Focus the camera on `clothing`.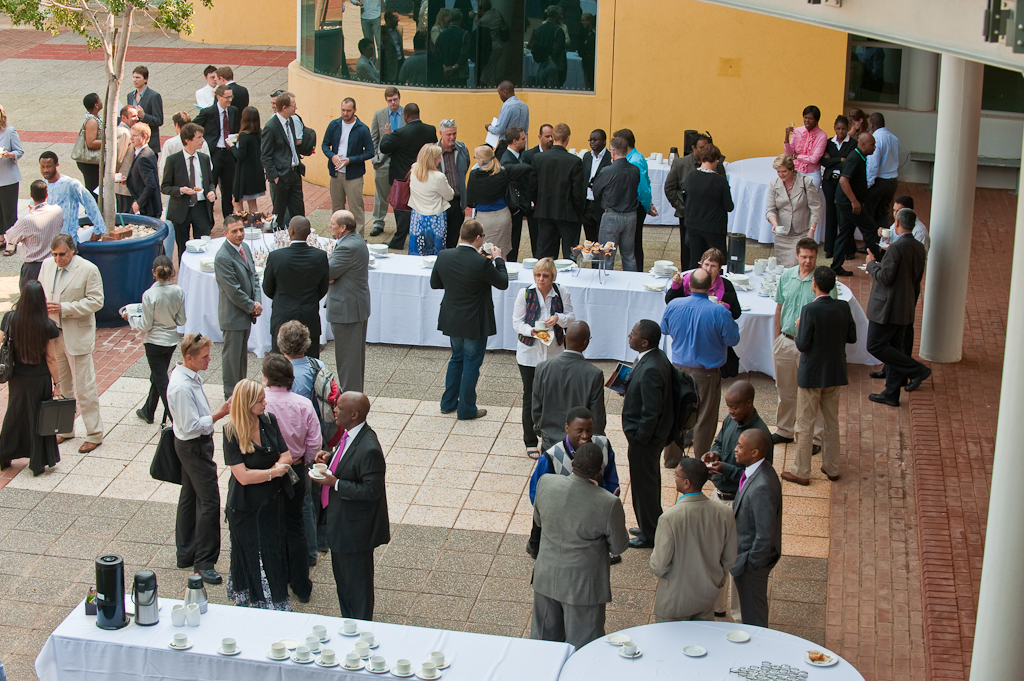
Focus region: box(628, 146, 650, 218).
